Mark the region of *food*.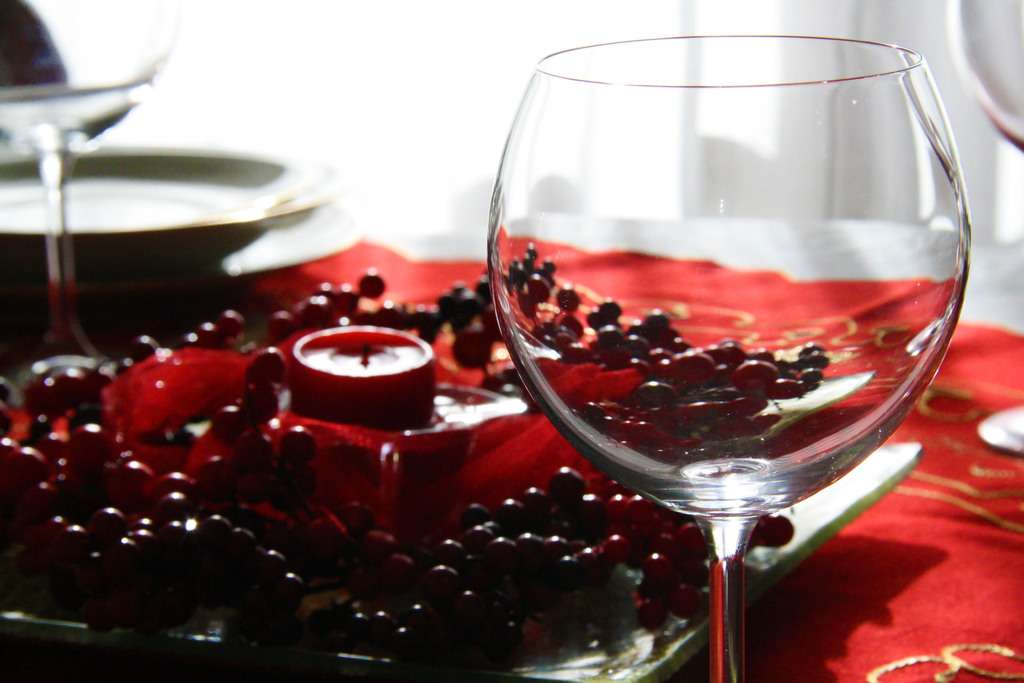
Region: crop(0, 236, 840, 680).
